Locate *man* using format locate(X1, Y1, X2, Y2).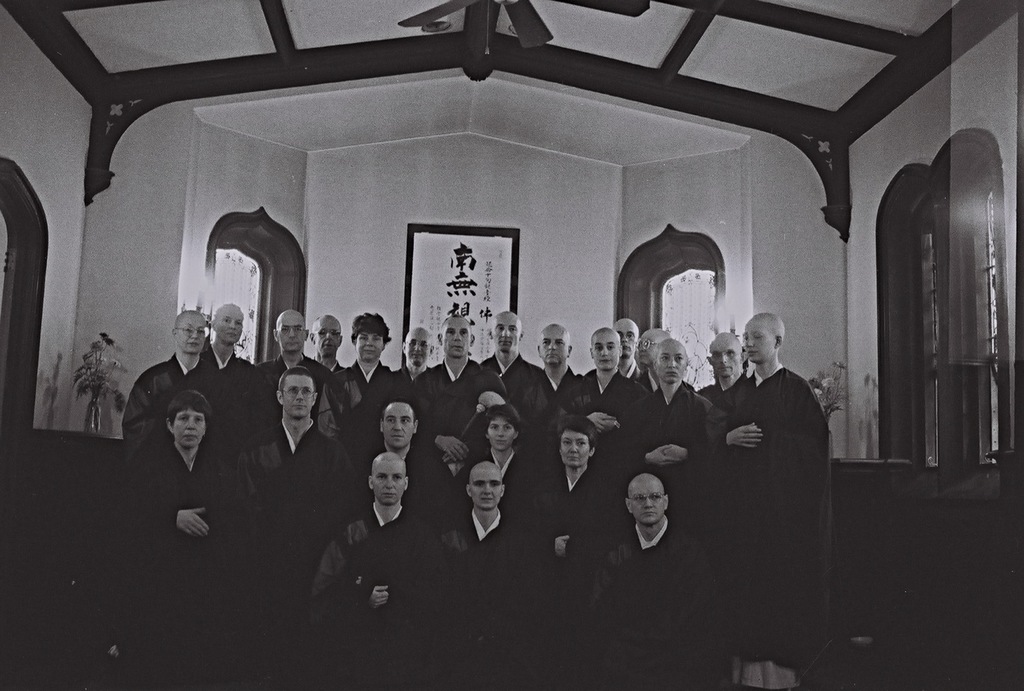
locate(236, 367, 348, 690).
